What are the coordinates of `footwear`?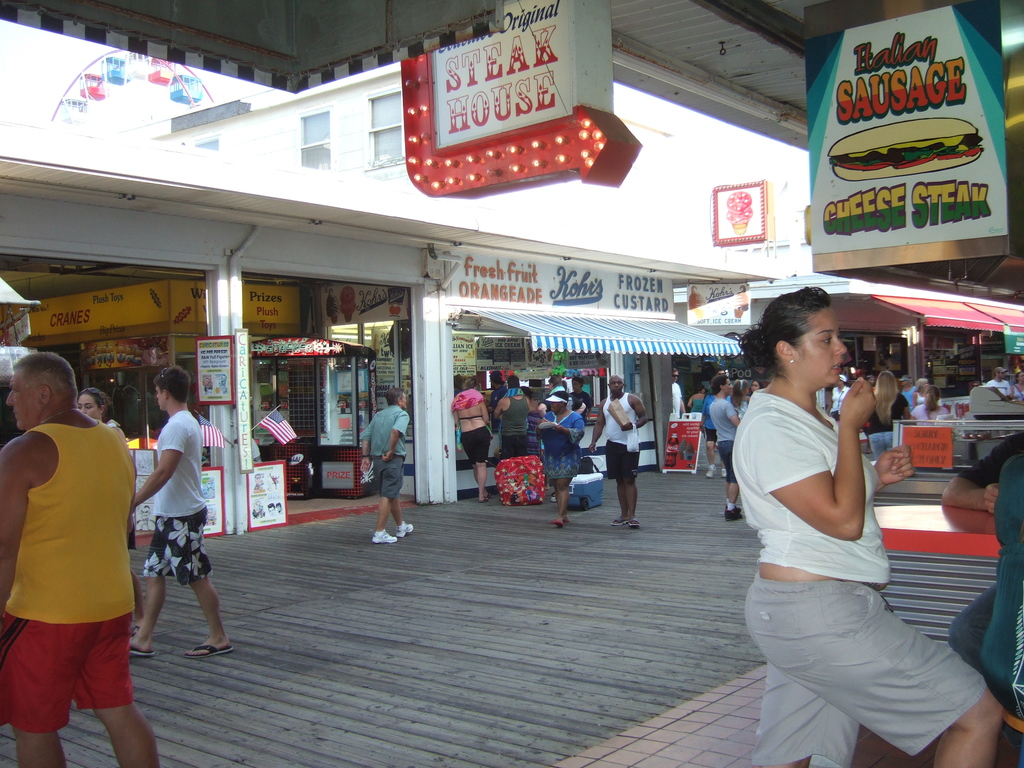
l=552, t=516, r=563, b=527.
